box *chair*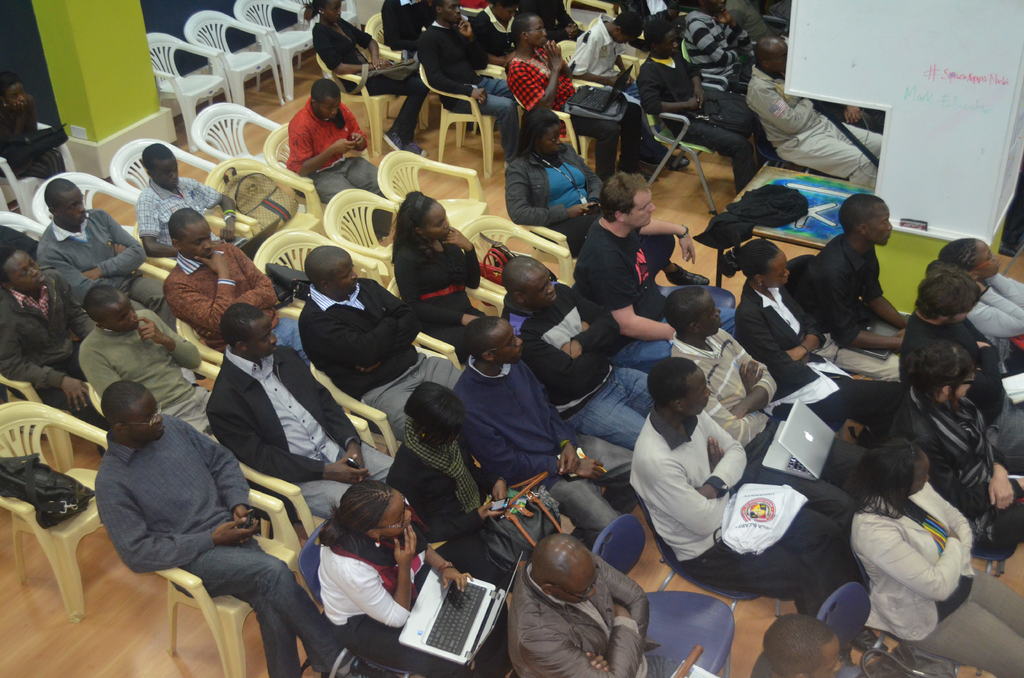
region(635, 489, 780, 635)
